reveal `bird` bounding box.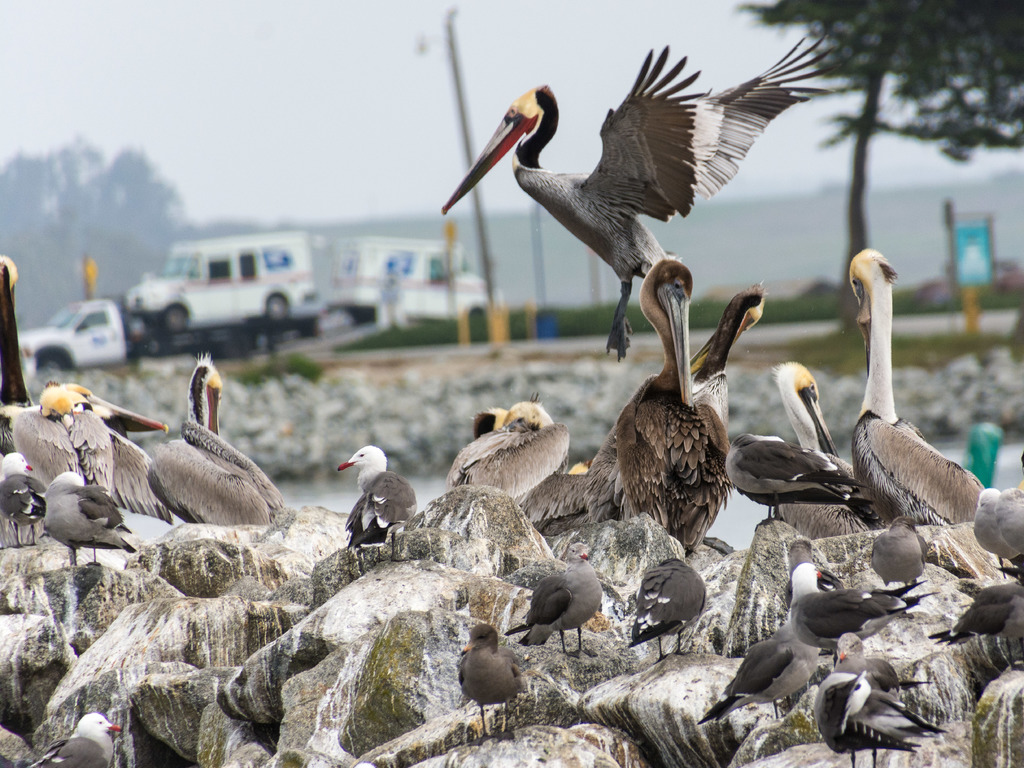
Revealed: pyautogui.locateOnScreen(455, 52, 814, 367).
